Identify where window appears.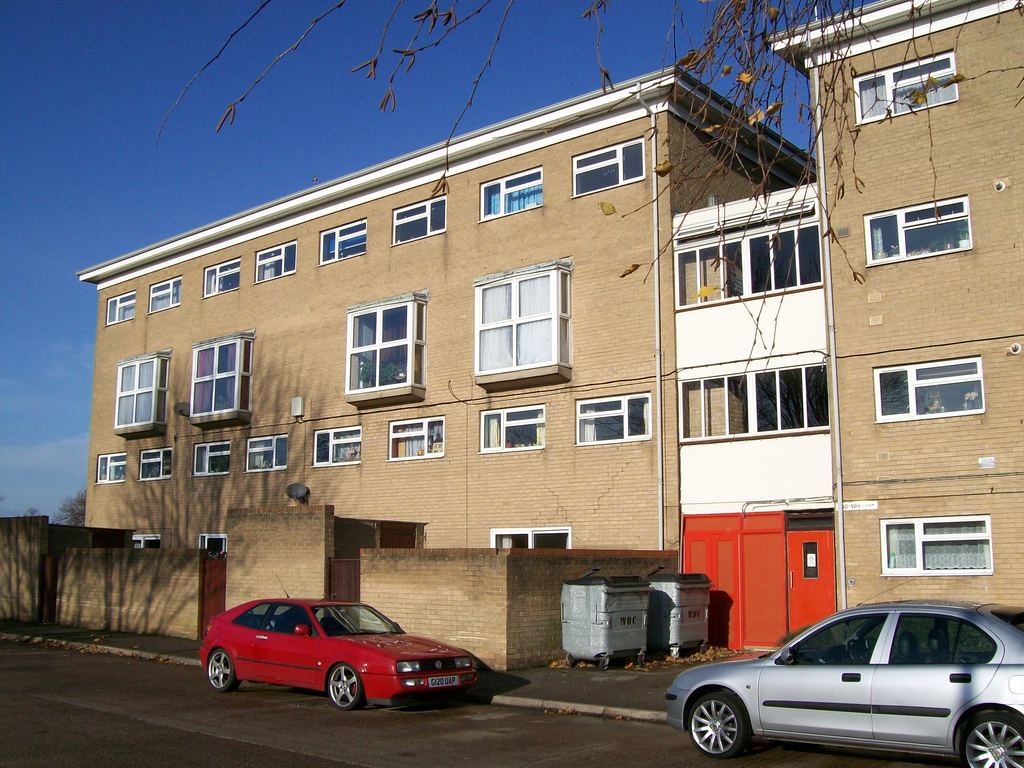
Appears at 256:242:297:282.
